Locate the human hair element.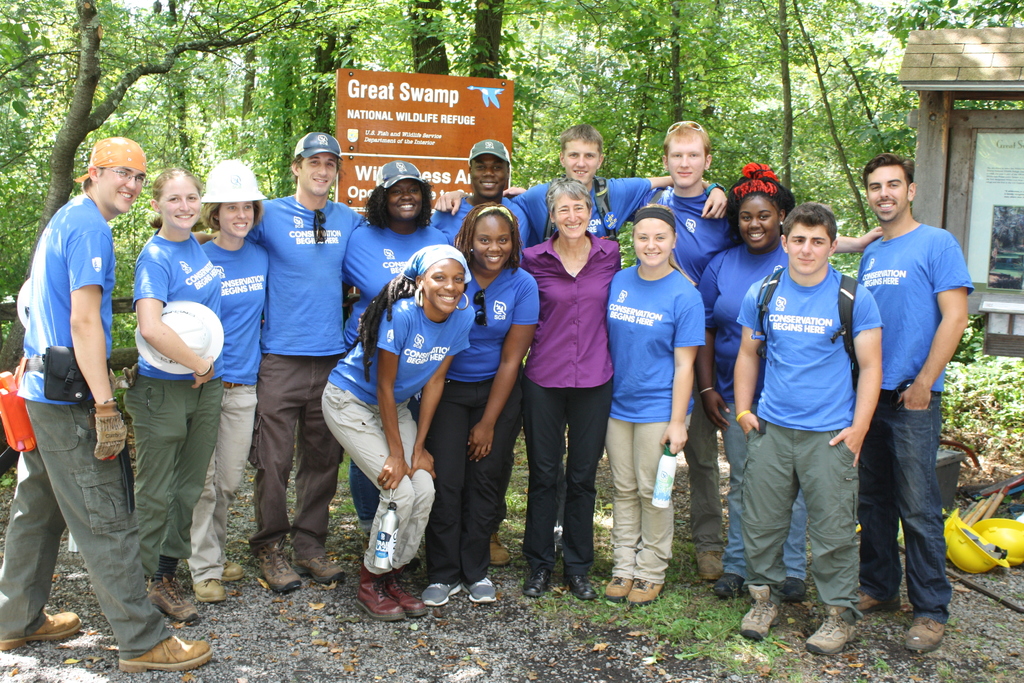
Element bbox: l=662, t=122, r=711, b=160.
